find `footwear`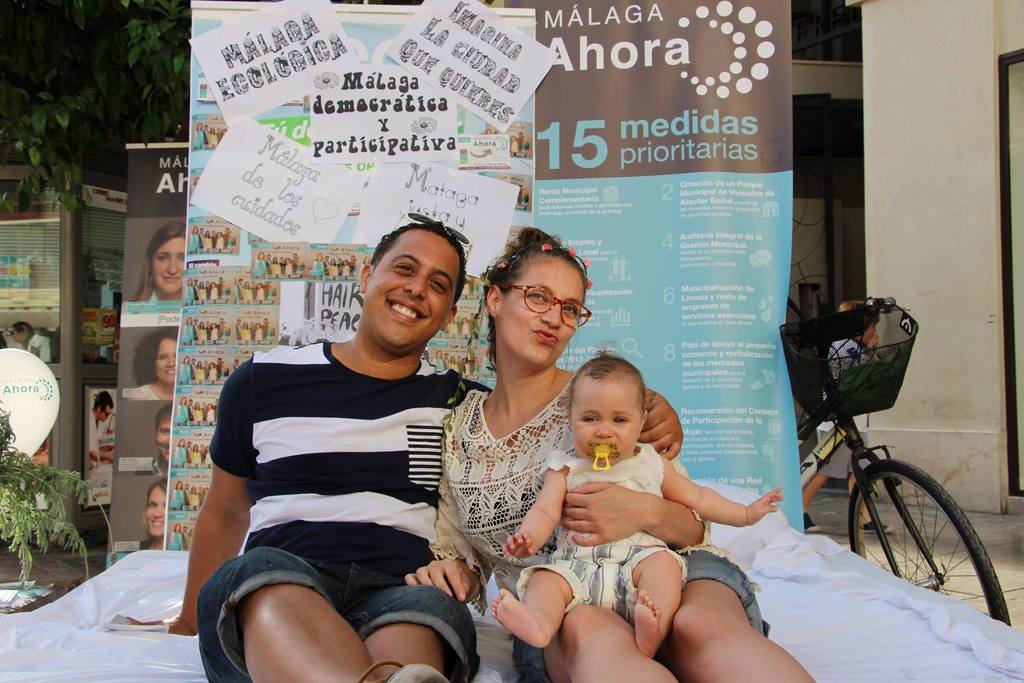
[left=382, top=664, right=448, bottom=682]
